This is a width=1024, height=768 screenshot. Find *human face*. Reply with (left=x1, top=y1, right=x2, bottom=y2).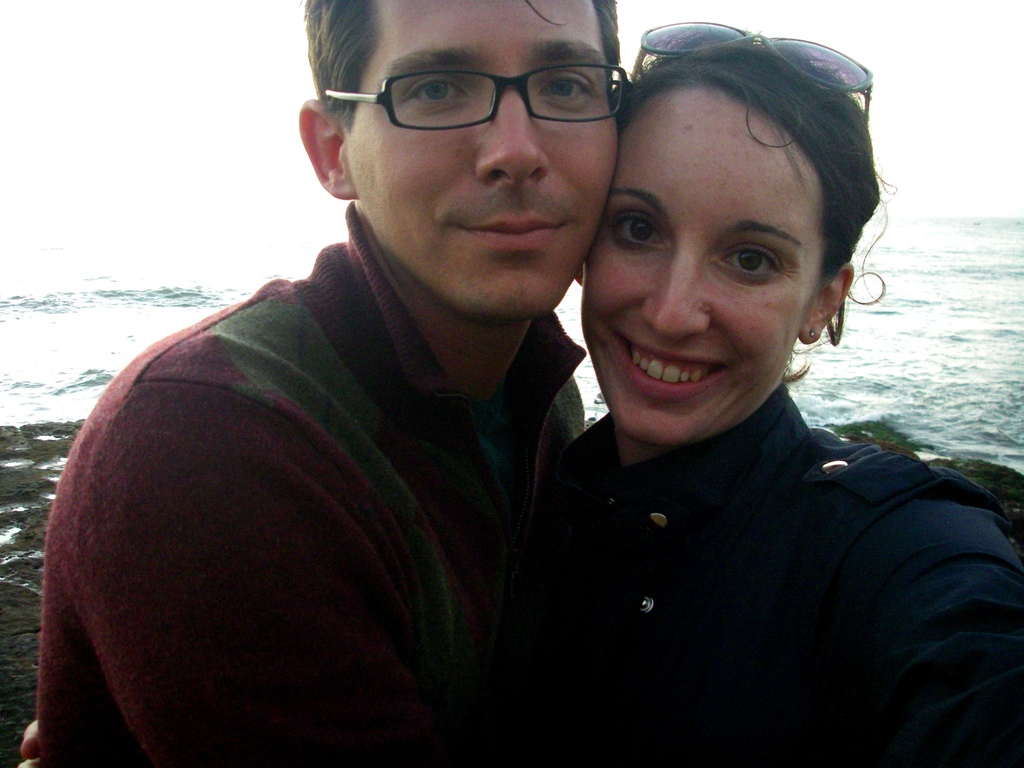
(left=577, top=92, right=831, bottom=445).
